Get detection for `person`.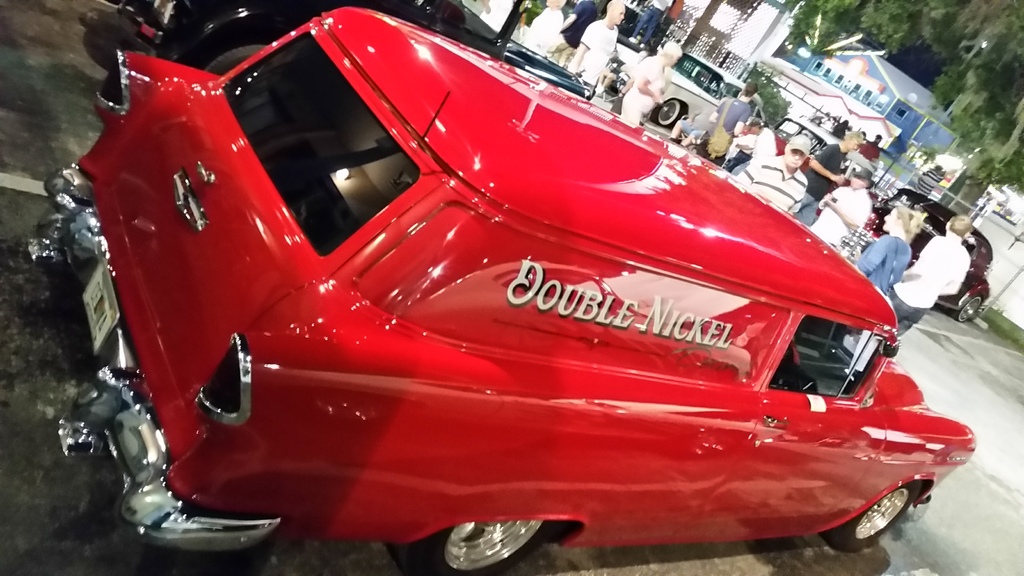
Detection: Rect(799, 128, 857, 227).
